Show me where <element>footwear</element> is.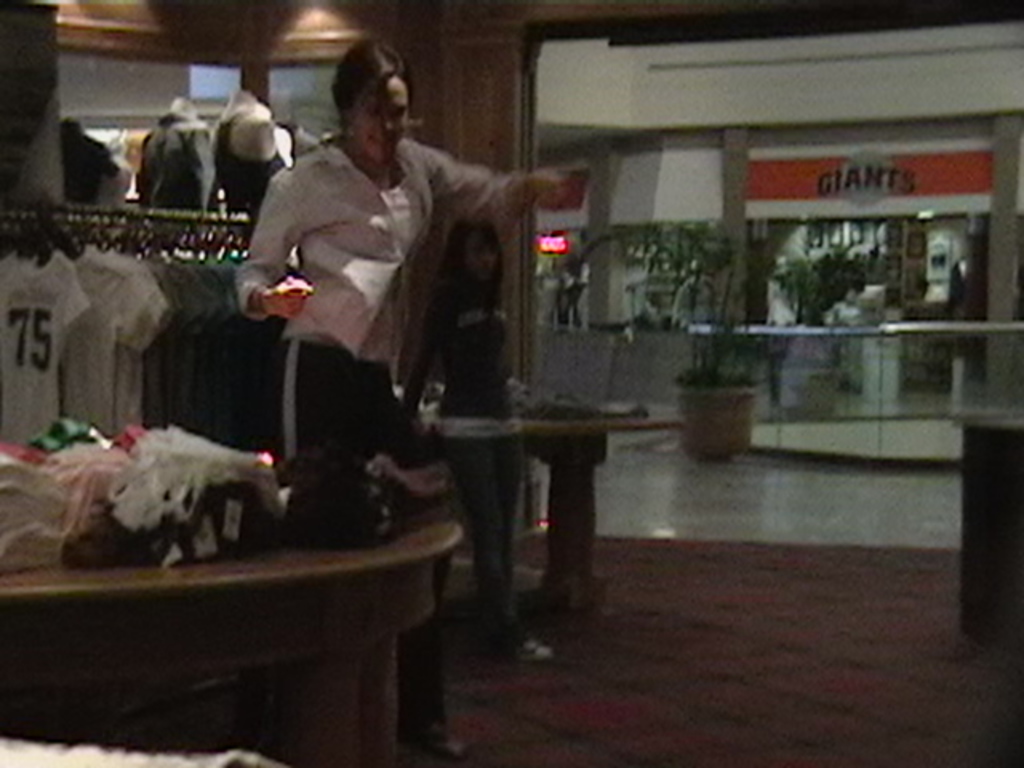
<element>footwear</element> is at [x1=474, y1=613, x2=555, y2=664].
